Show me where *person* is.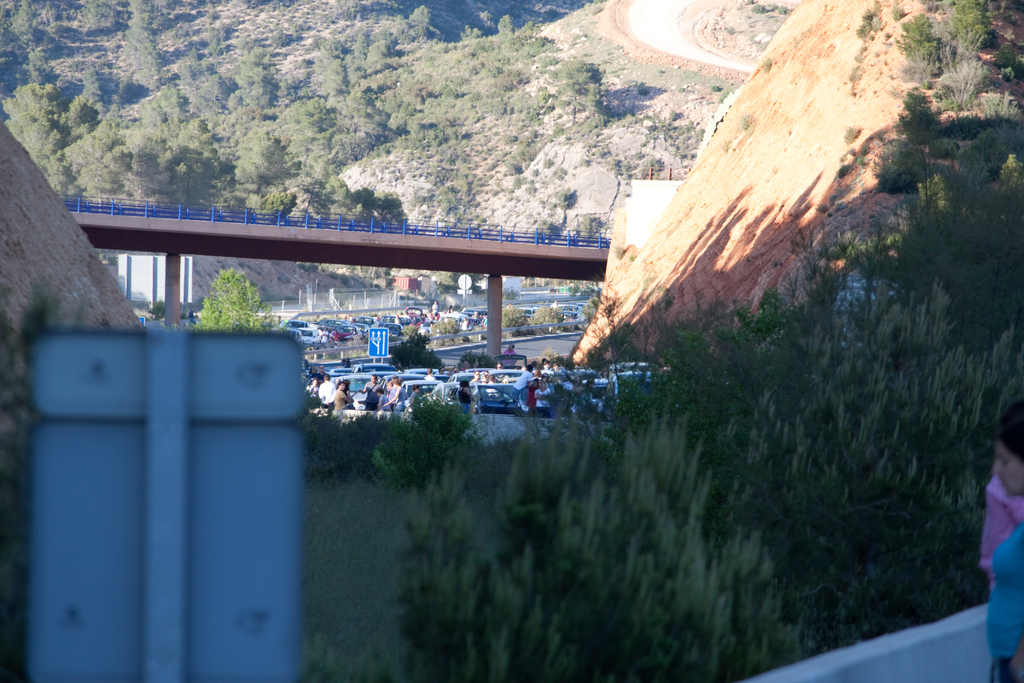
*person* is at (left=571, top=378, right=583, bottom=408).
